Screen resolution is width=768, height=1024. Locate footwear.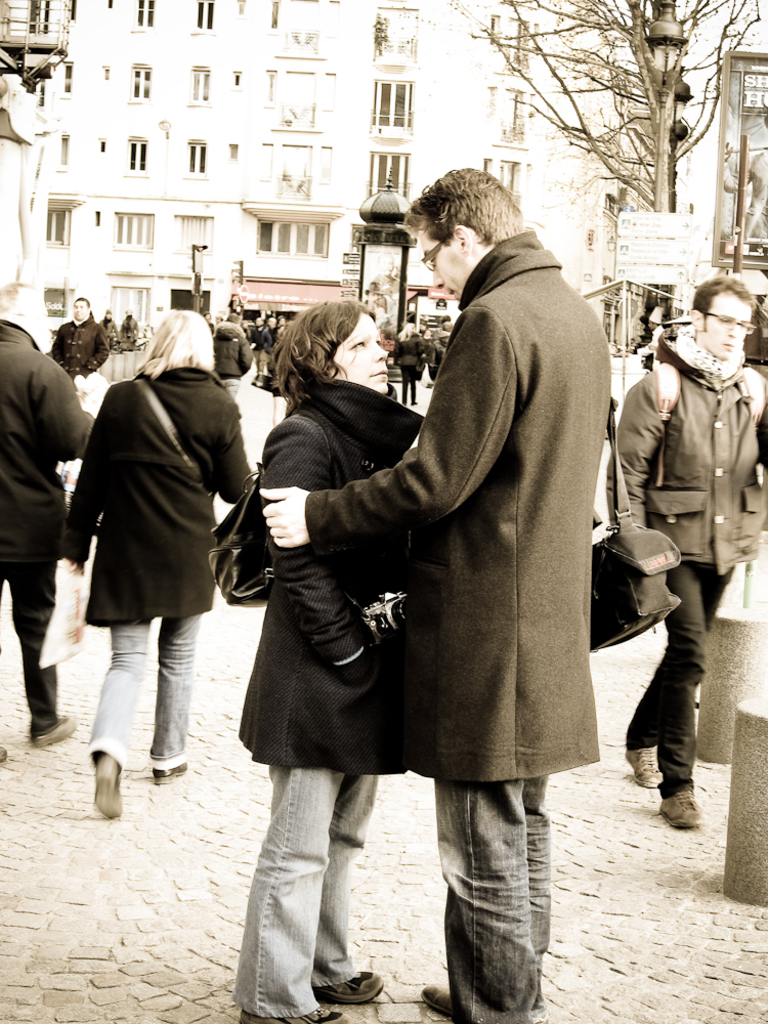
x1=35, y1=716, x2=82, y2=752.
